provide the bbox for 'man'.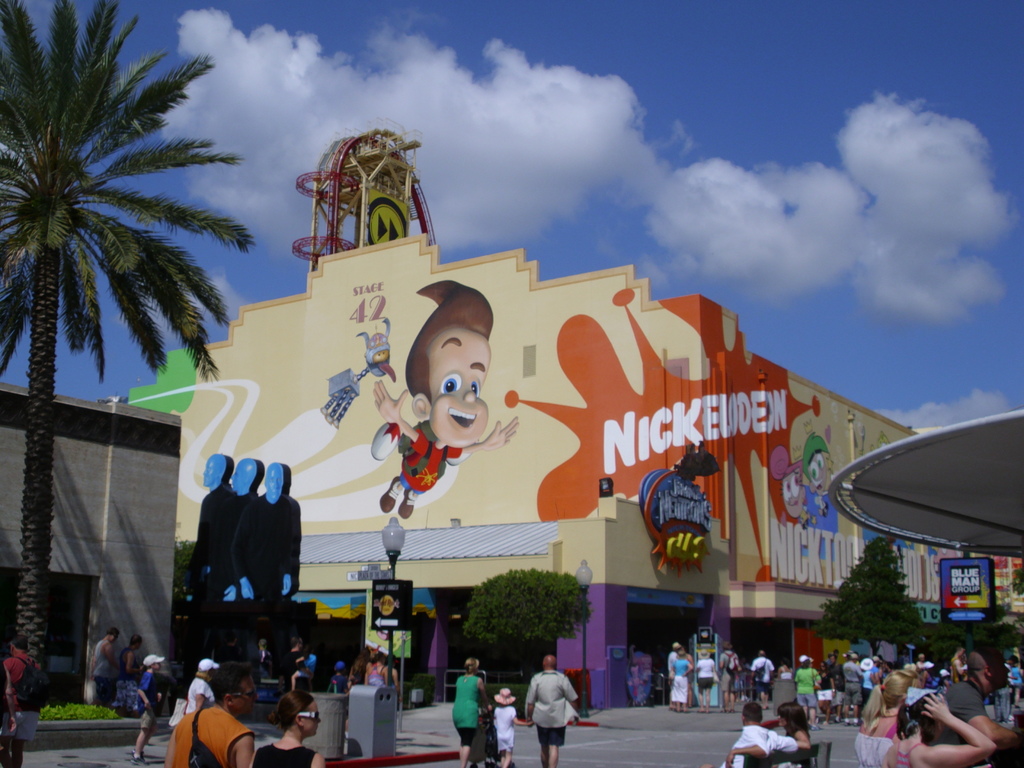
(0, 632, 49, 767).
